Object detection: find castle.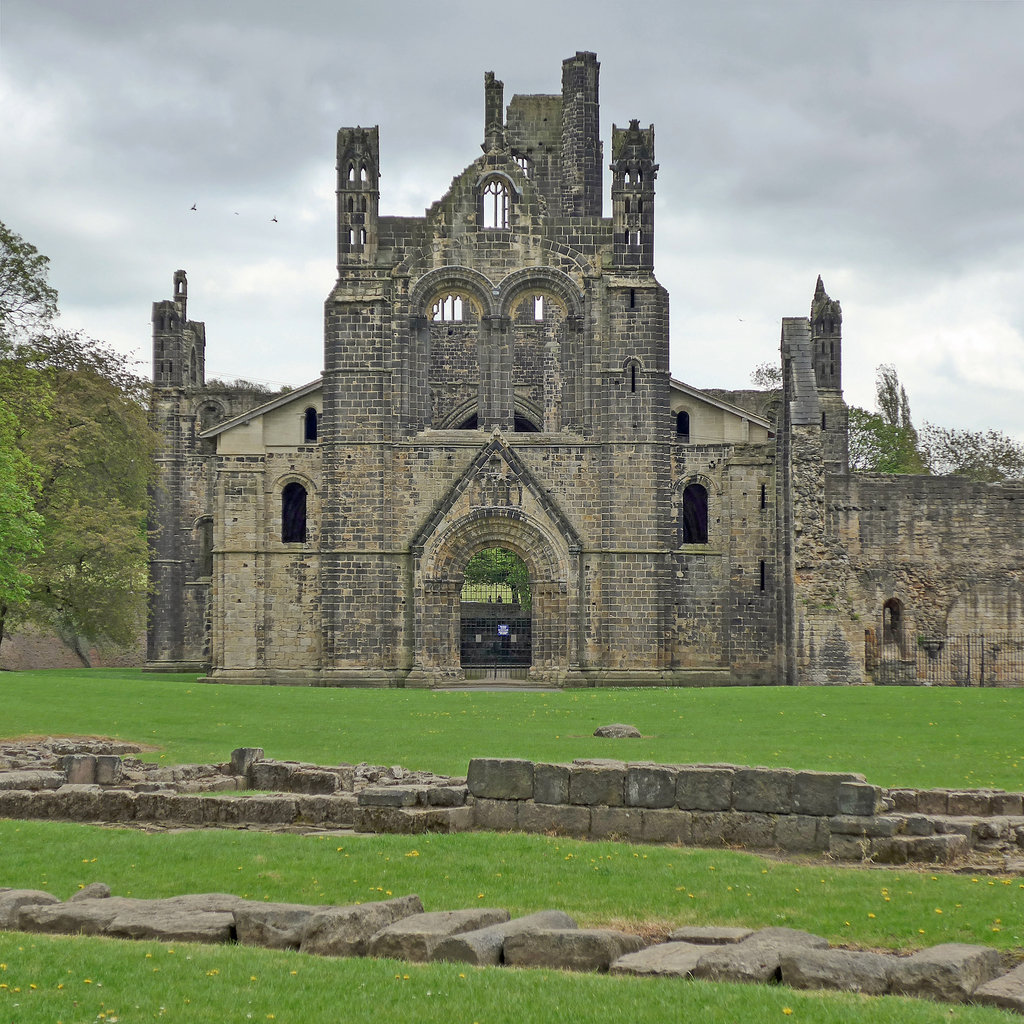
bbox(100, 49, 951, 726).
